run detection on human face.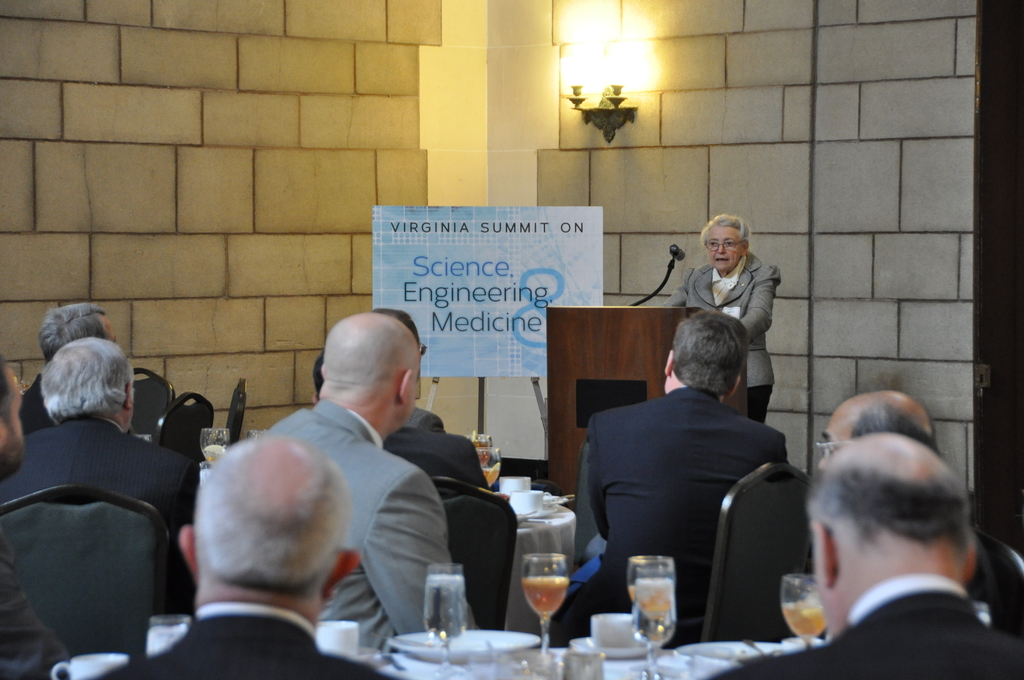
Result: rect(4, 366, 26, 476).
